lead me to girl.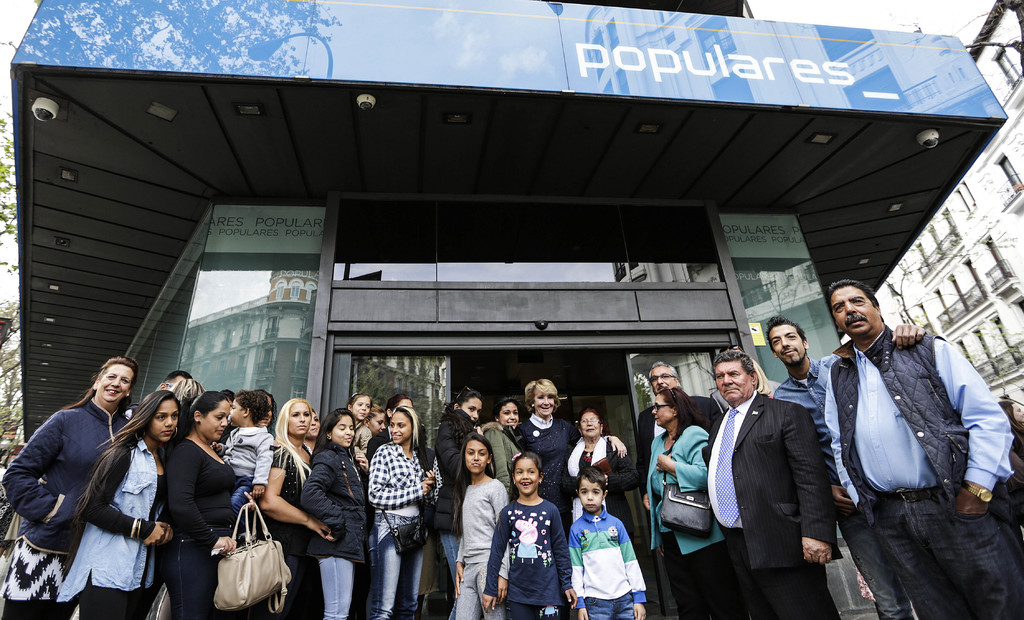
Lead to Rect(451, 433, 513, 618).
